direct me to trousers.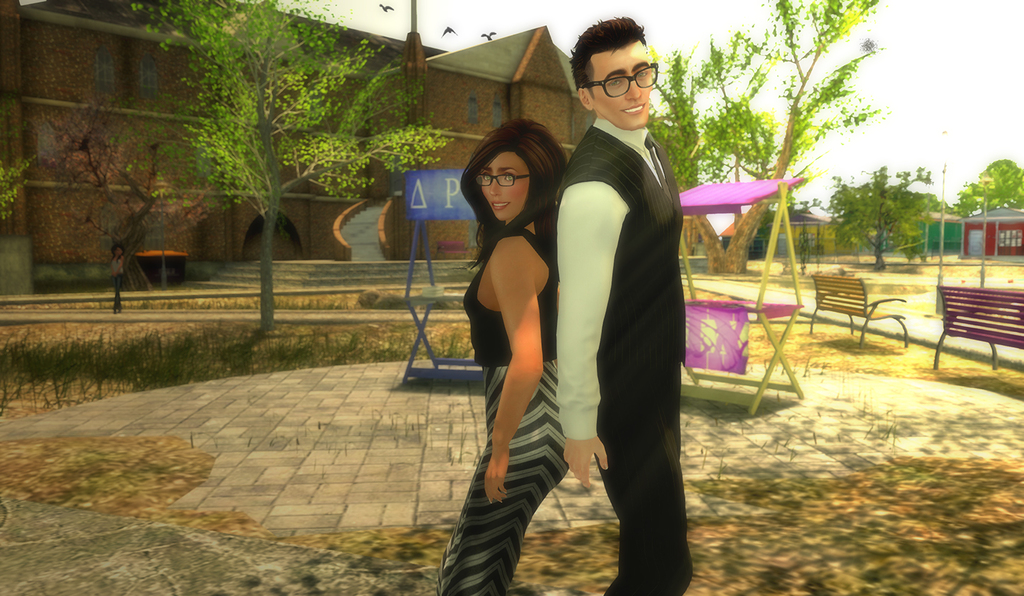
Direction: <region>588, 368, 694, 595</region>.
